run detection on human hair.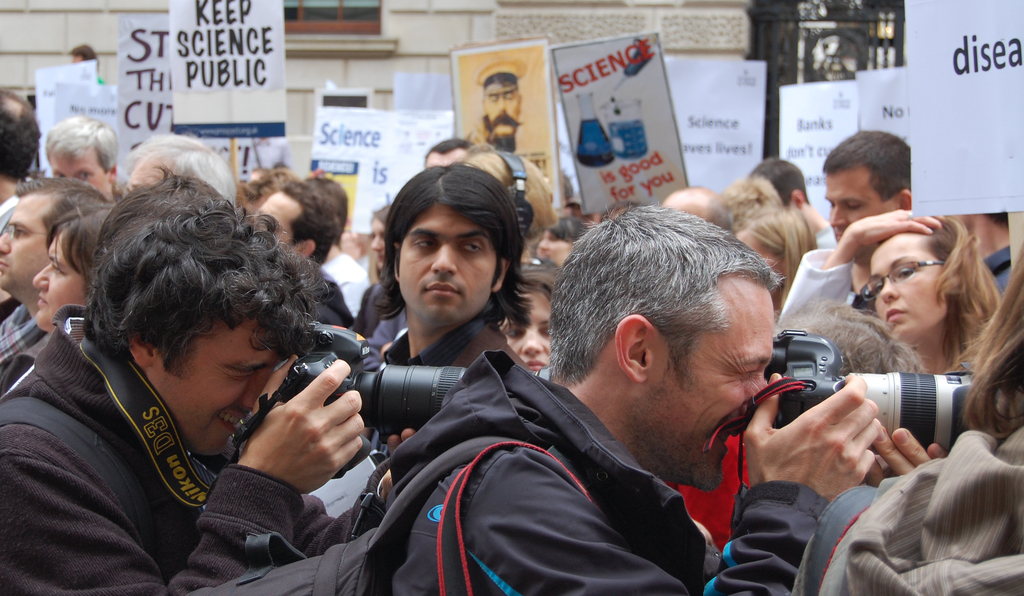
Result: 120:134:239:214.
